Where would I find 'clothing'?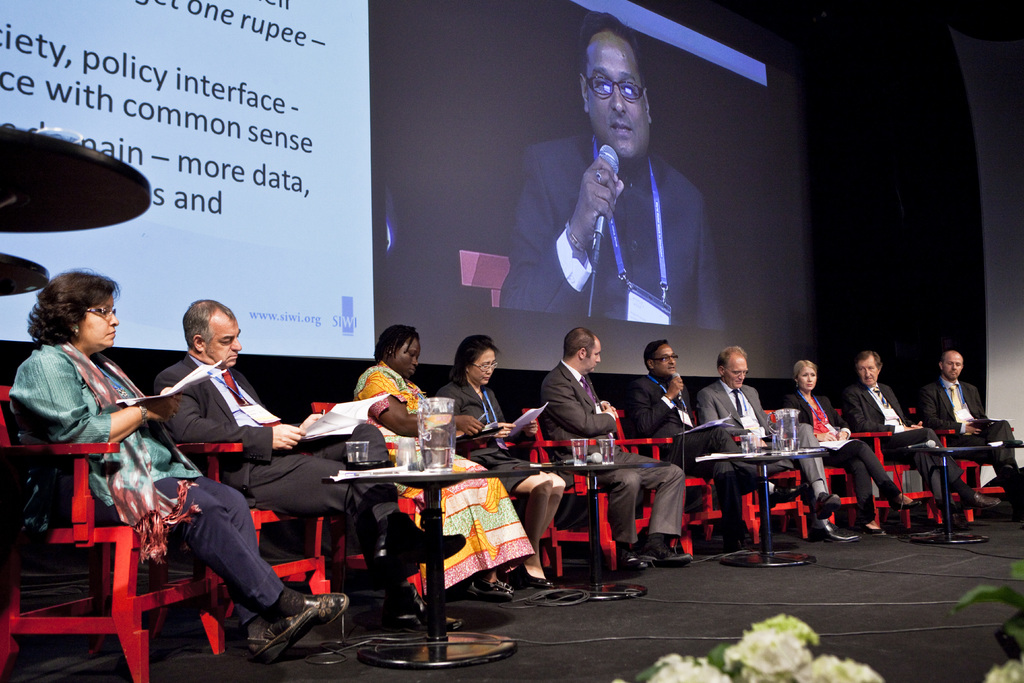
At [626,372,772,523].
